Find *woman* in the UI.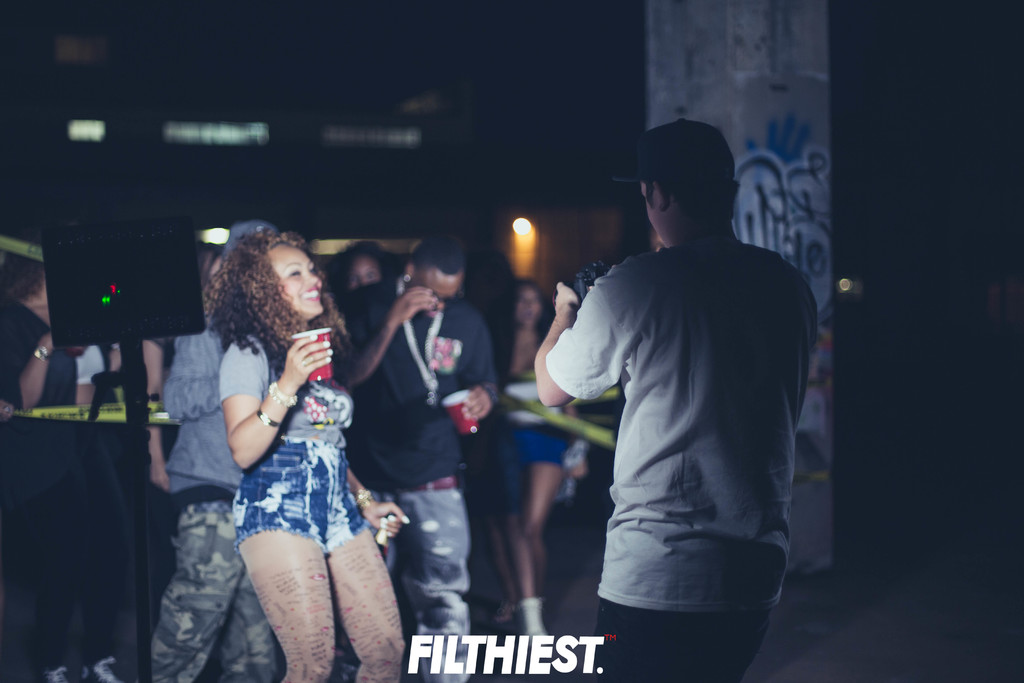
UI element at Rect(486, 275, 586, 656).
